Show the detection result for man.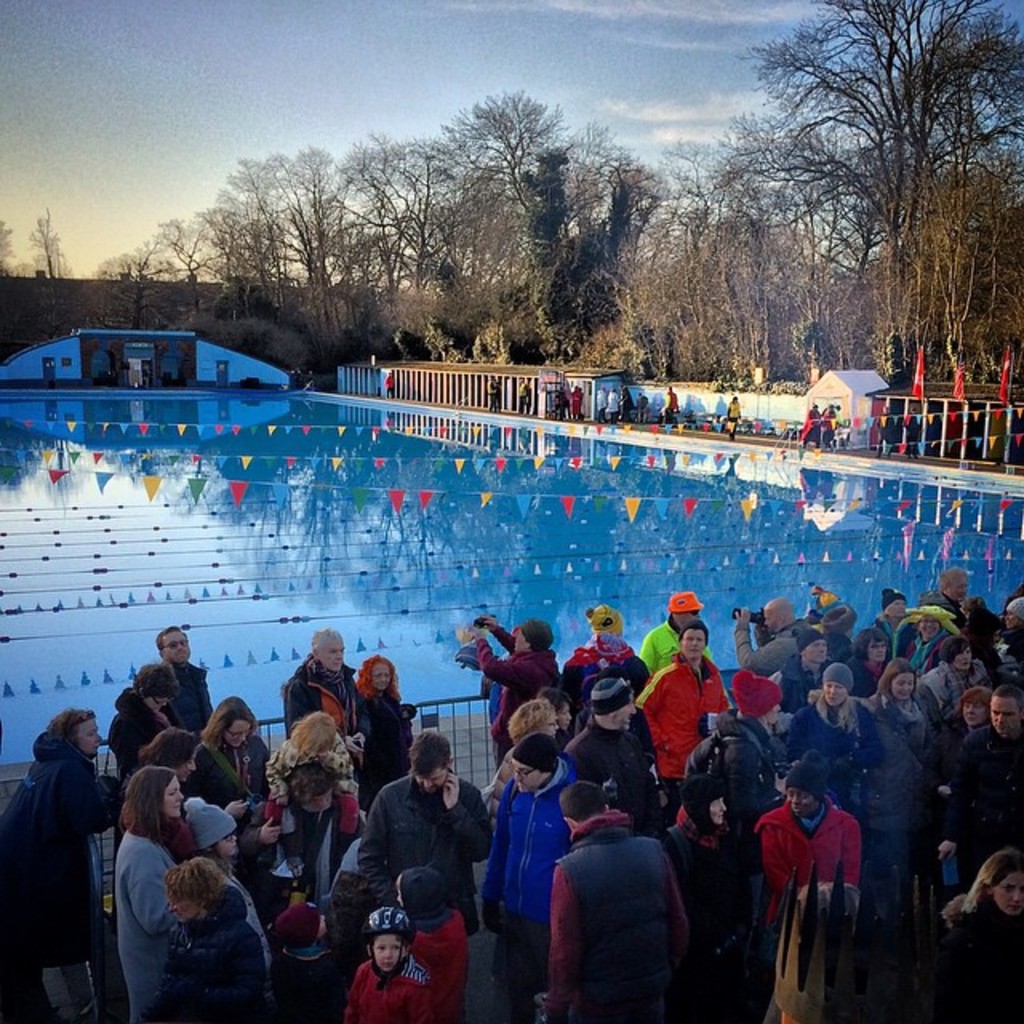
<box>344,733,510,950</box>.
